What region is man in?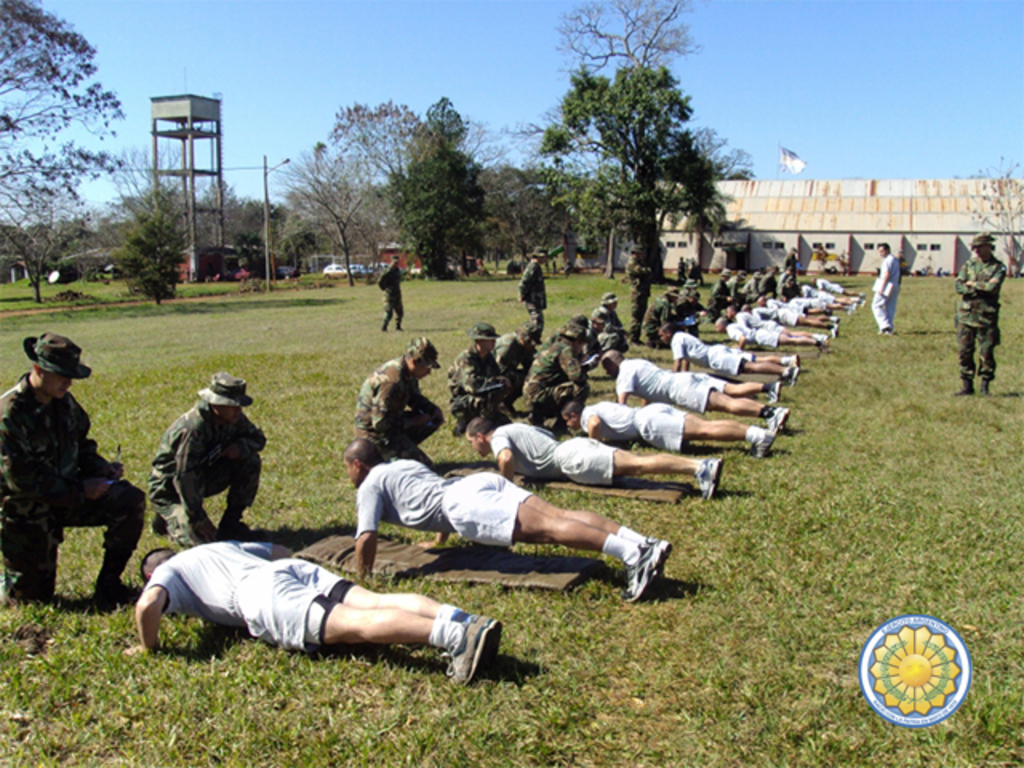
<bbox>379, 251, 403, 326</bbox>.
